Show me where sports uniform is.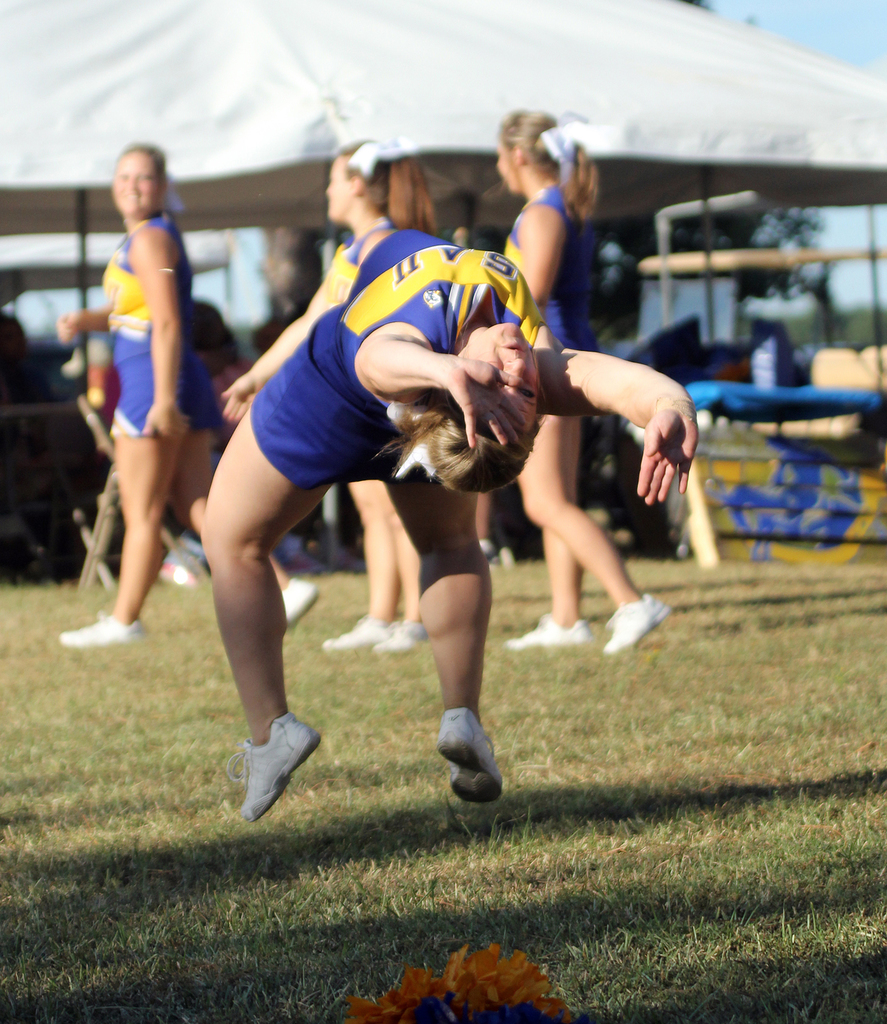
sports uniform is at {"left": 234, "top": 227, "right": 549, "bottom": 824}.
